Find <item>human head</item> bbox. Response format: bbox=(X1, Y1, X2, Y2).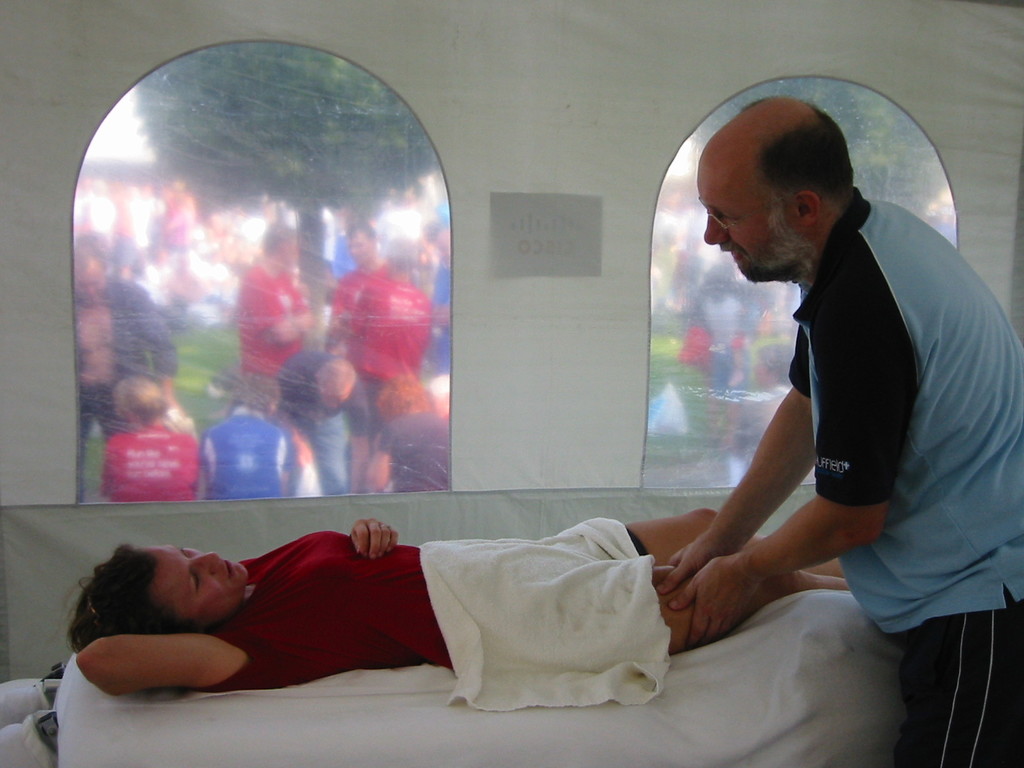
bbox=(68, 543, 251, 646).
